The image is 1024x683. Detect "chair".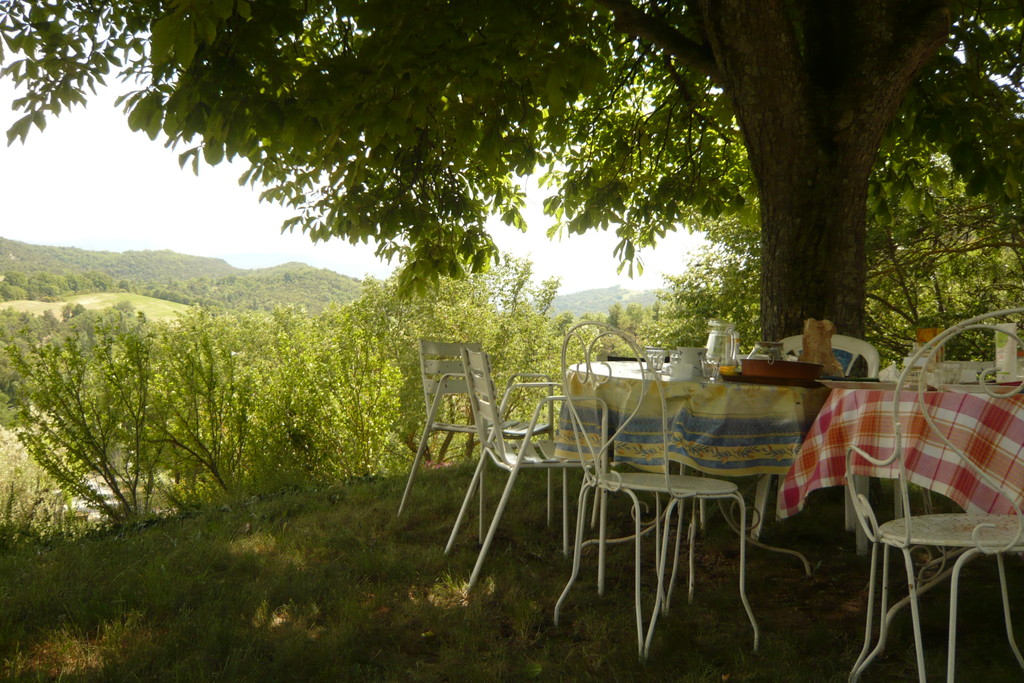
Detection: x1=551 y1=318 x2=760 y2=657.
